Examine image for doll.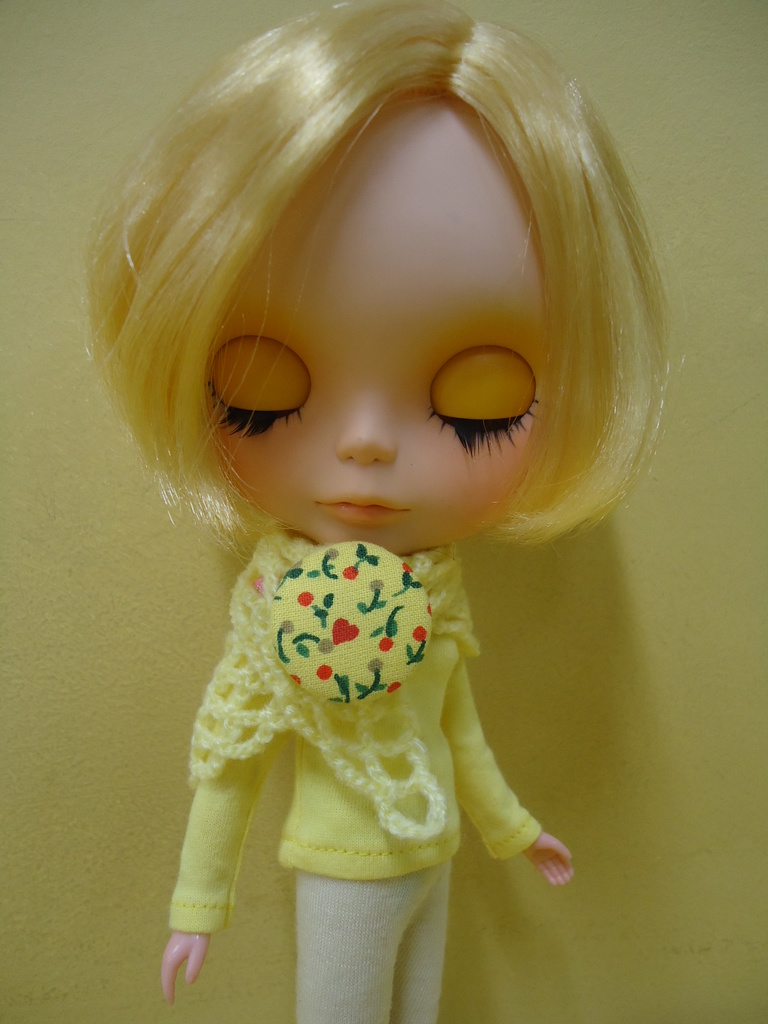
Examination result: {"left": 47, "top": 28, "right": 696, "bottom": 988}.
